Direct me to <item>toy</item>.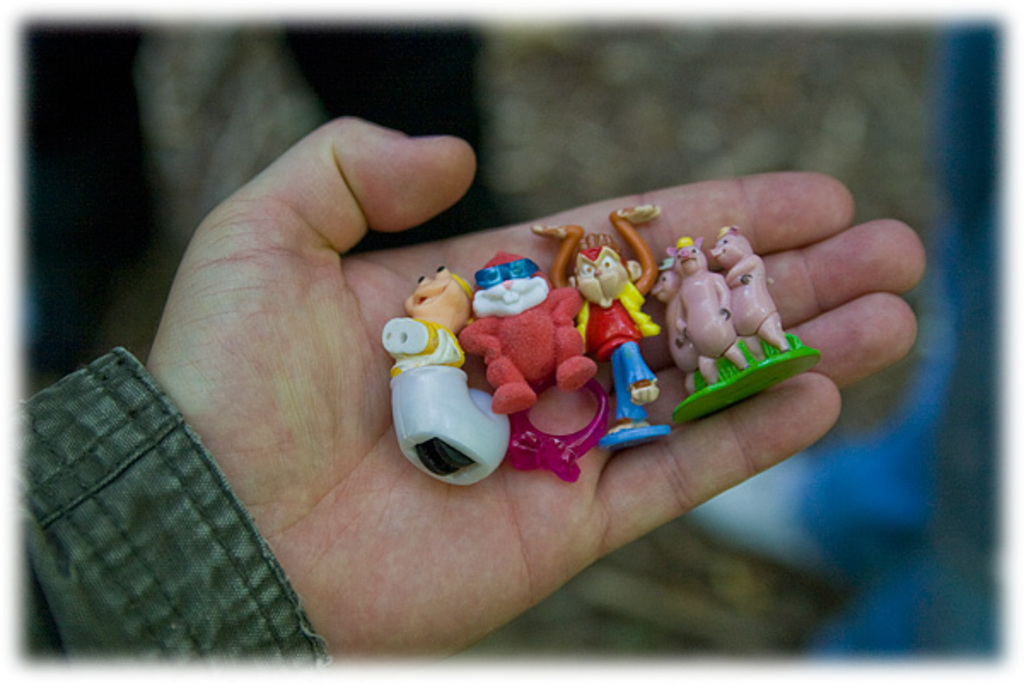
Direction: bbox=[497, 367, 623, 495].
